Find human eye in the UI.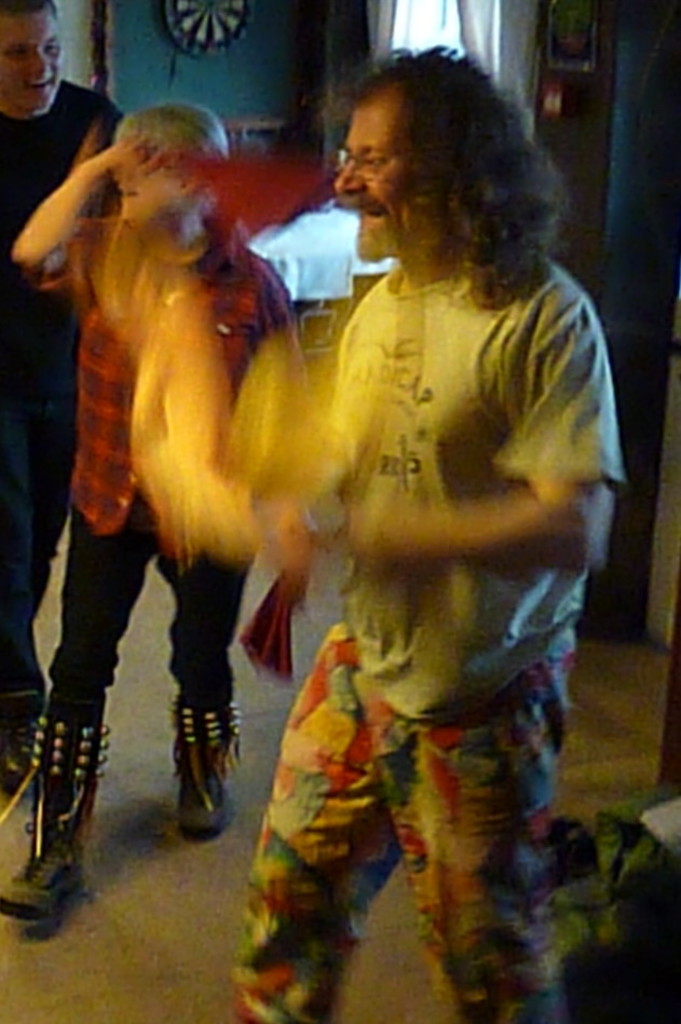
UI element at select_region(360, 152, 391, 170).
